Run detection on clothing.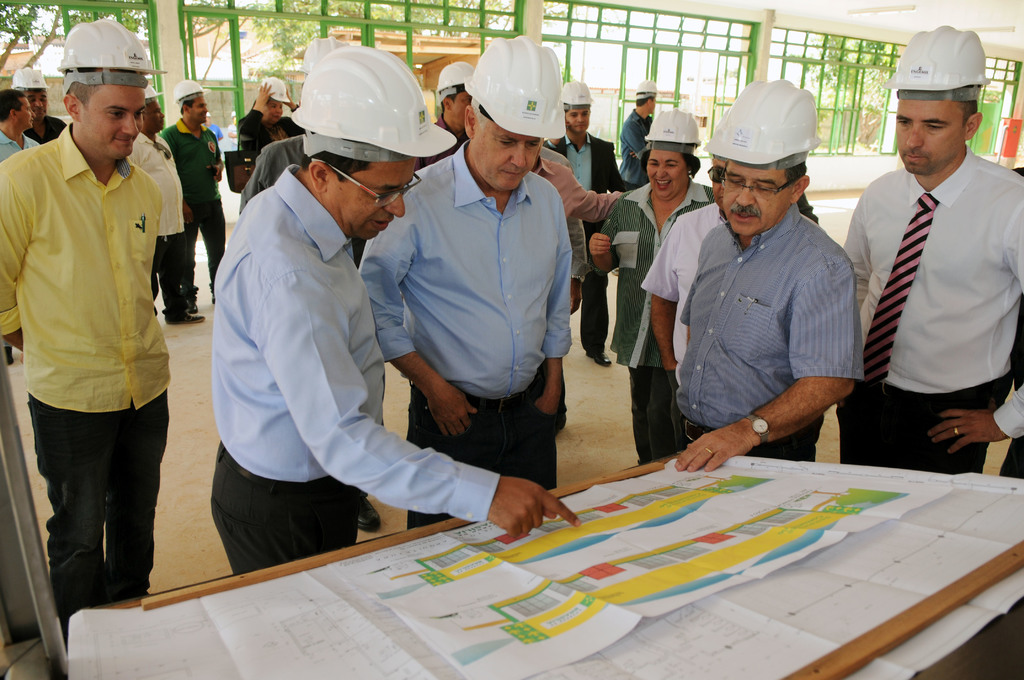
Result: [0,133,44,168].
